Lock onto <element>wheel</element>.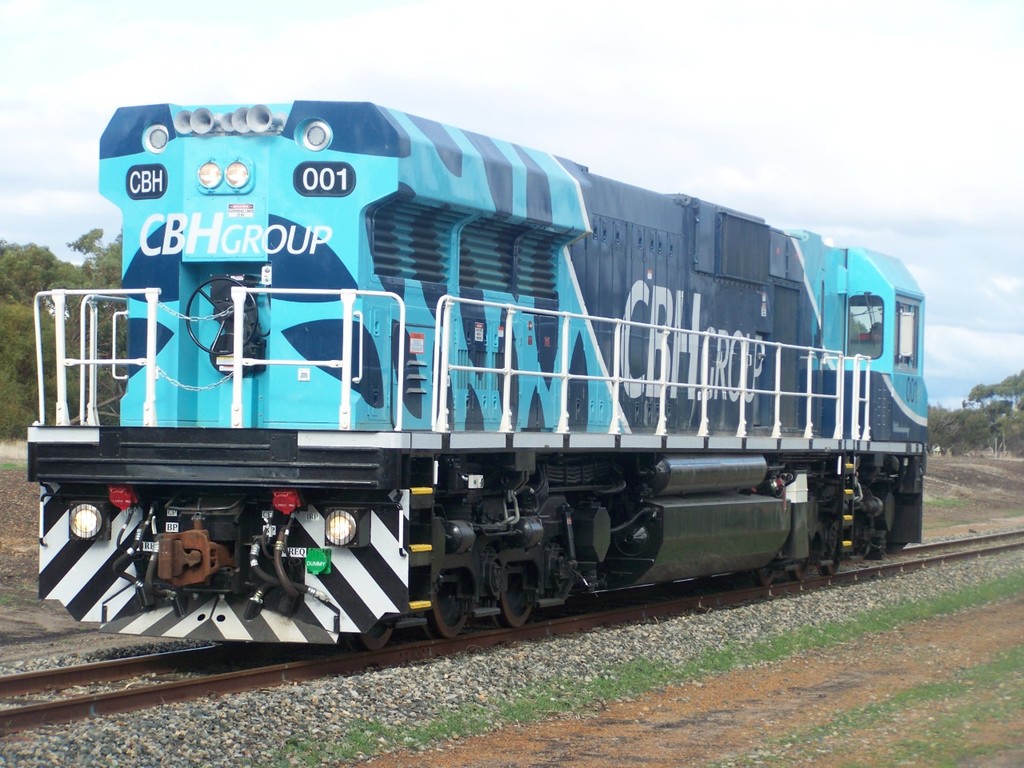
Locked: l=792, t=559, r=814, b=583.
